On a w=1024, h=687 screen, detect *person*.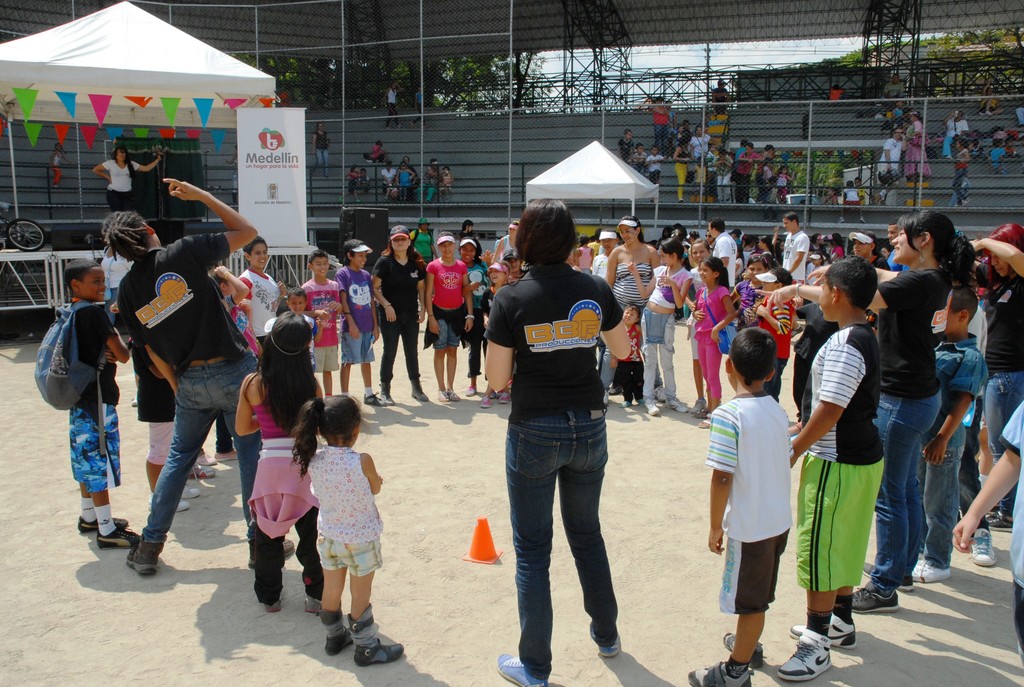
x1=284 y1=384 x2=410 y2=665.
